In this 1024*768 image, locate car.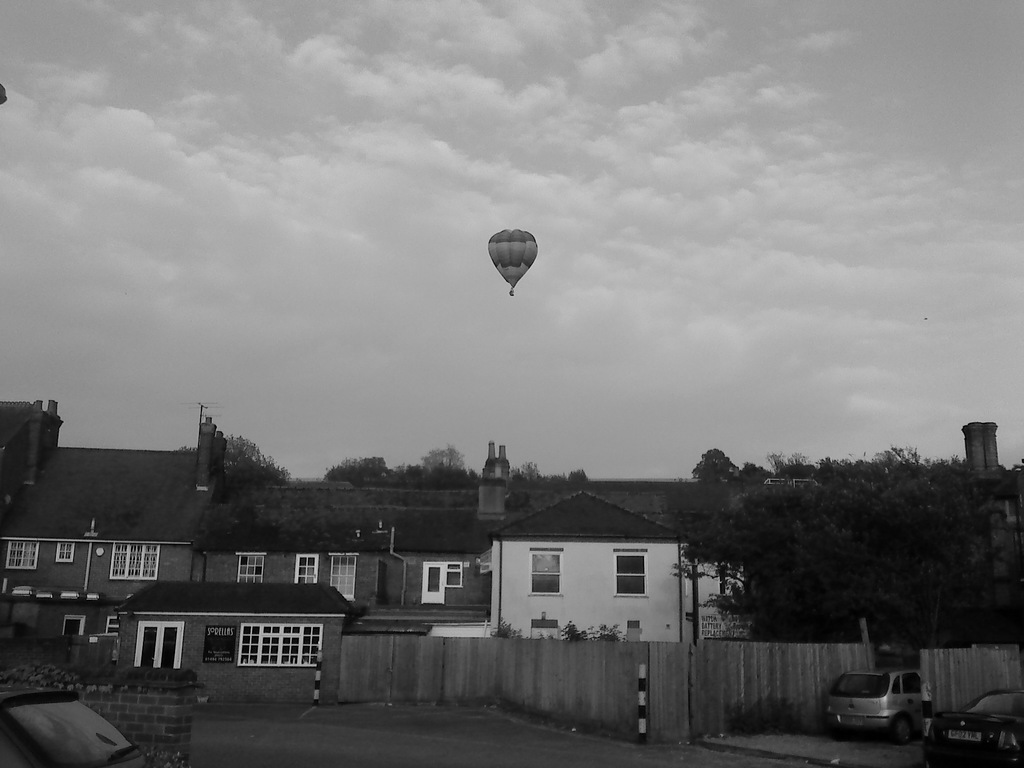
Bounding box: detection(927, 685, 1023, 767).
